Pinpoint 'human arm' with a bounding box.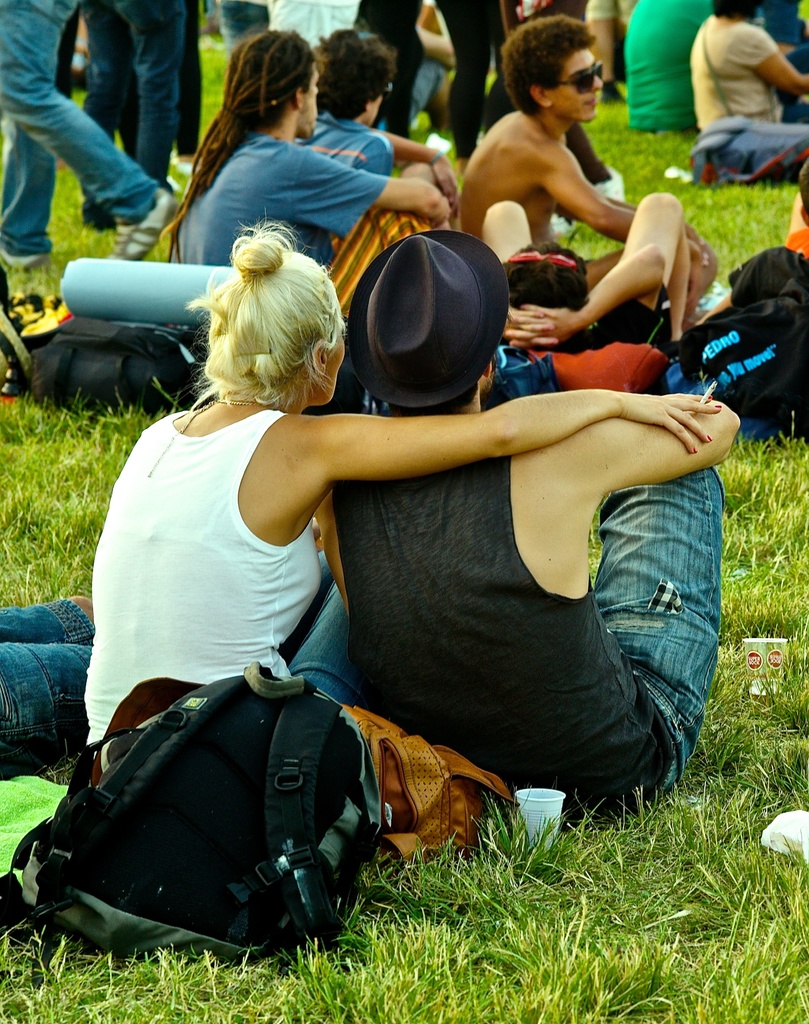
[x1=307, y1=405, x2=722, y2=481].
